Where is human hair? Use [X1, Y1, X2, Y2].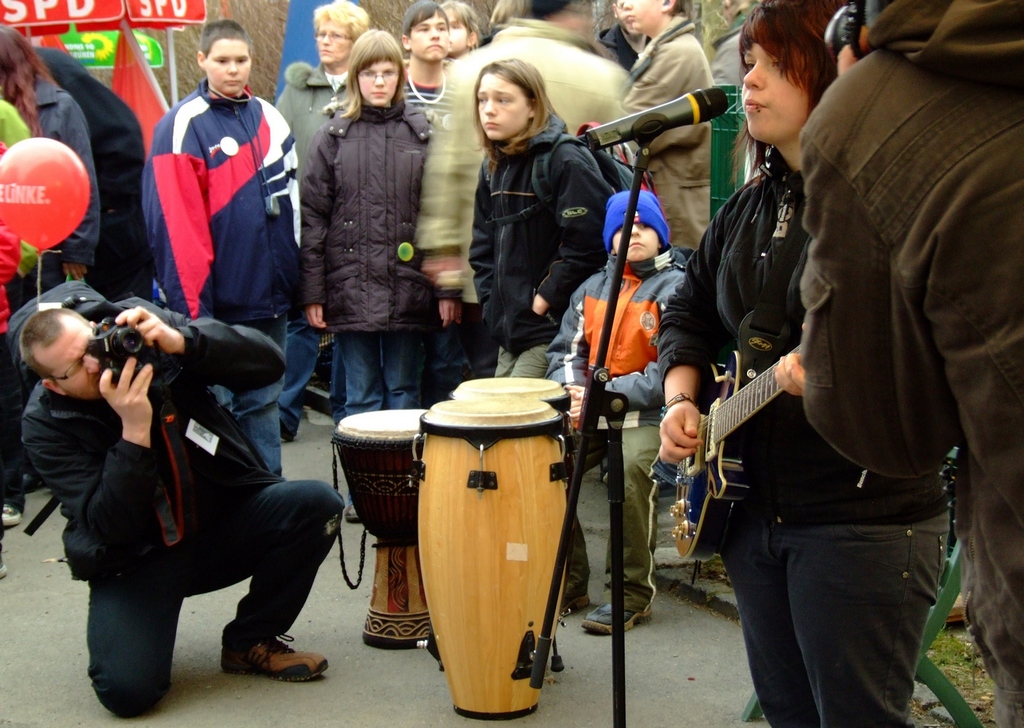
[325, 24, 407, 116].
